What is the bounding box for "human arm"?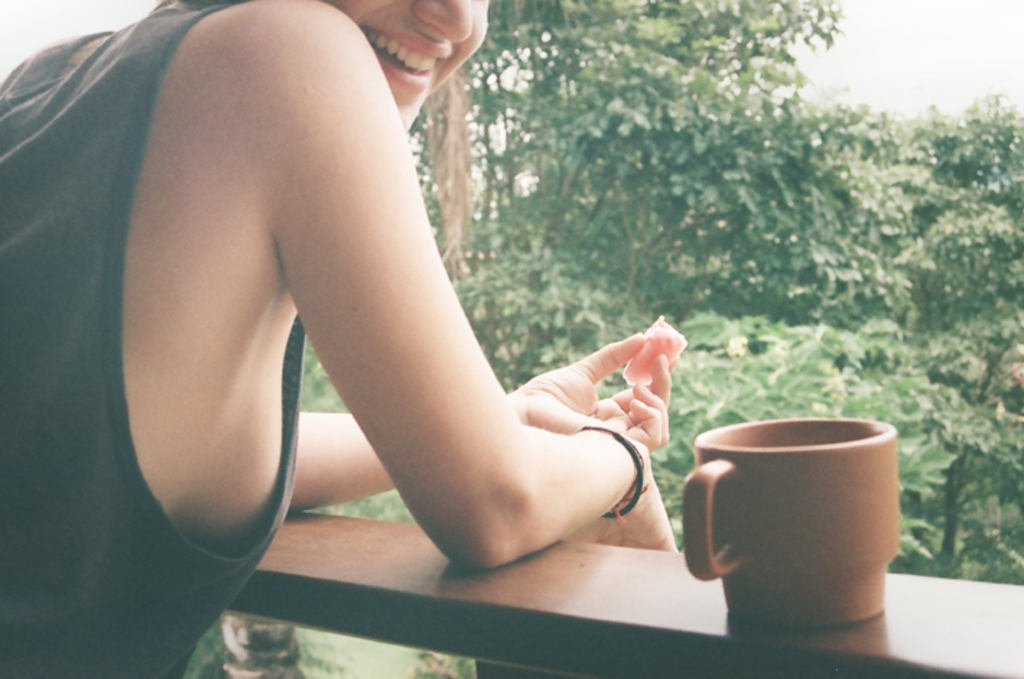
[left=283, top=321, right=670, bottom=523].
